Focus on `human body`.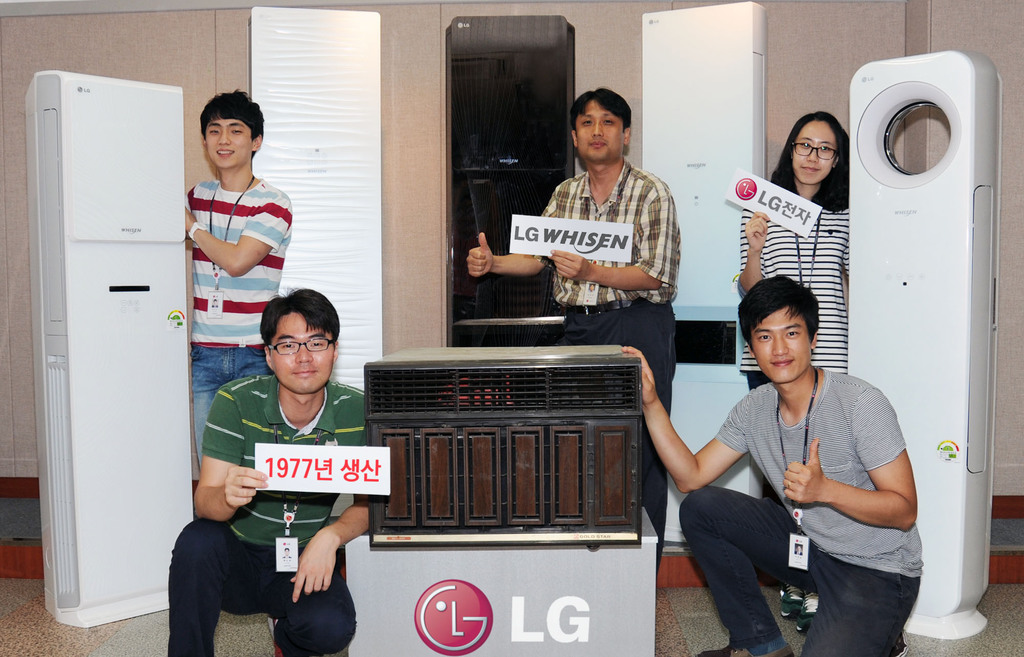
Focused at crop(620, 348, 921, 656).
